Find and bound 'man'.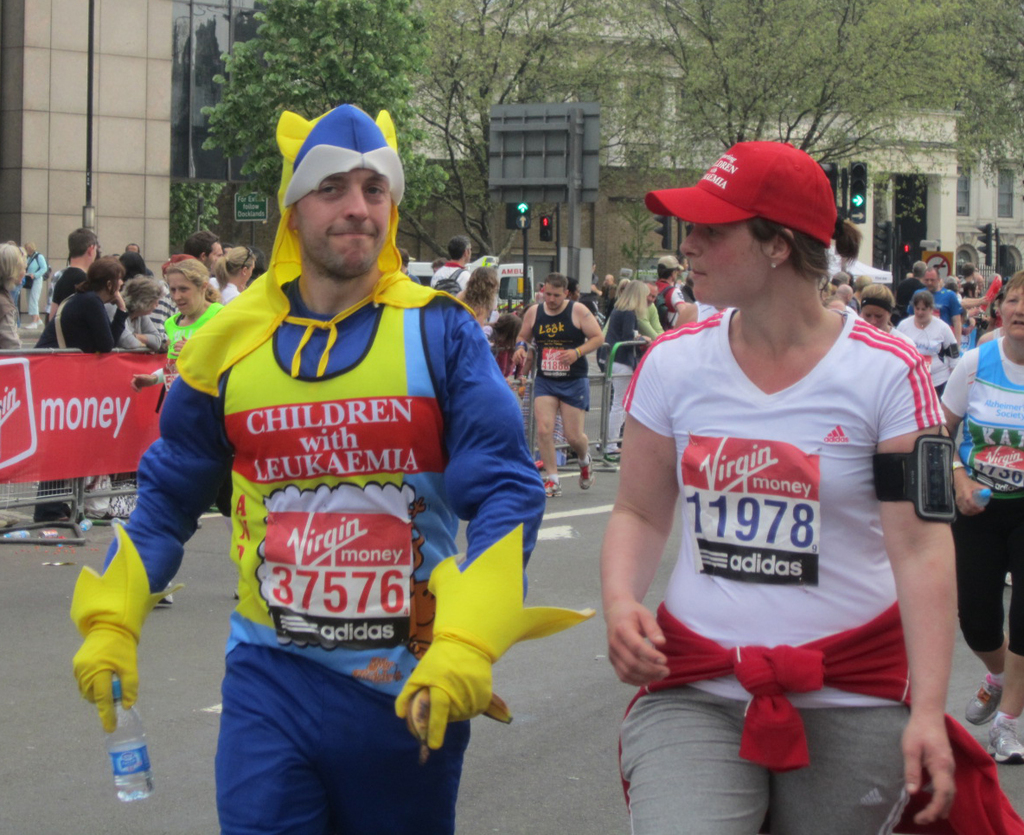
Bound: select_region(898, 261, 924, 312).
